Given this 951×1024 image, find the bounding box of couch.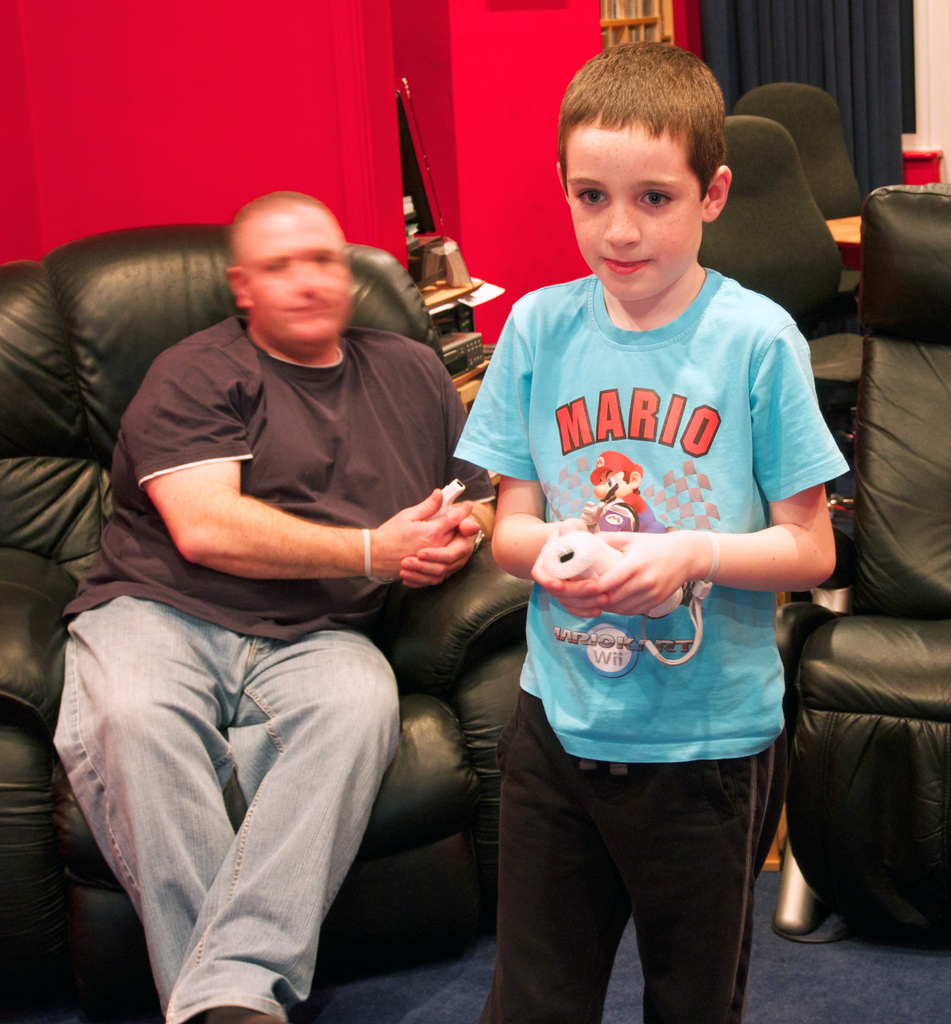
bbox=[693, 124, 843, 327].
